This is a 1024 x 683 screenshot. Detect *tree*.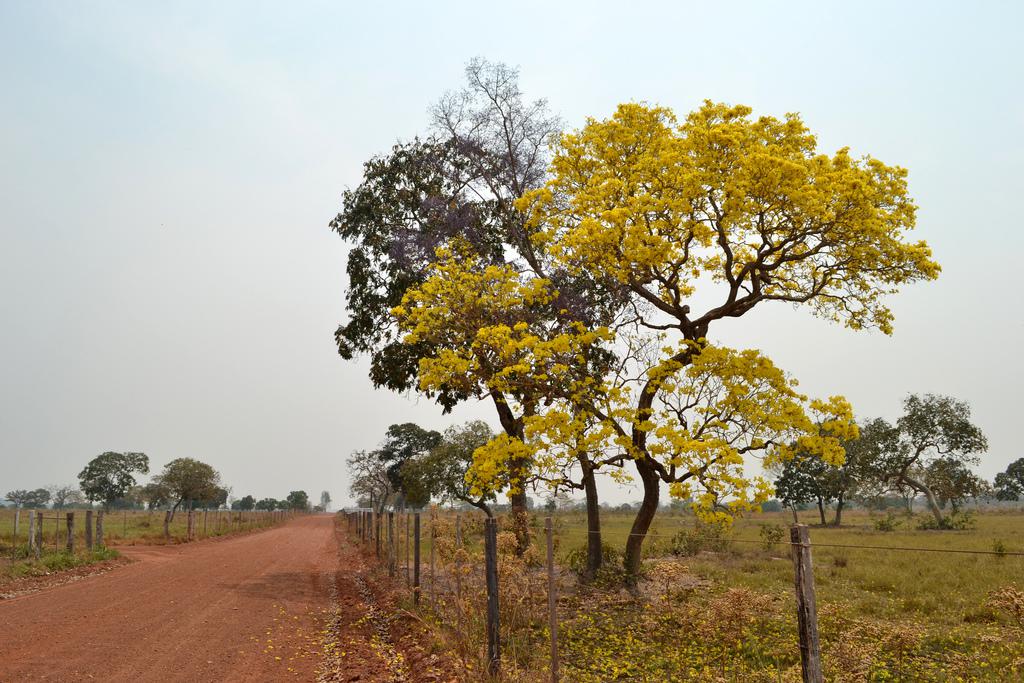
Rect(327, 47, 950, 586).
